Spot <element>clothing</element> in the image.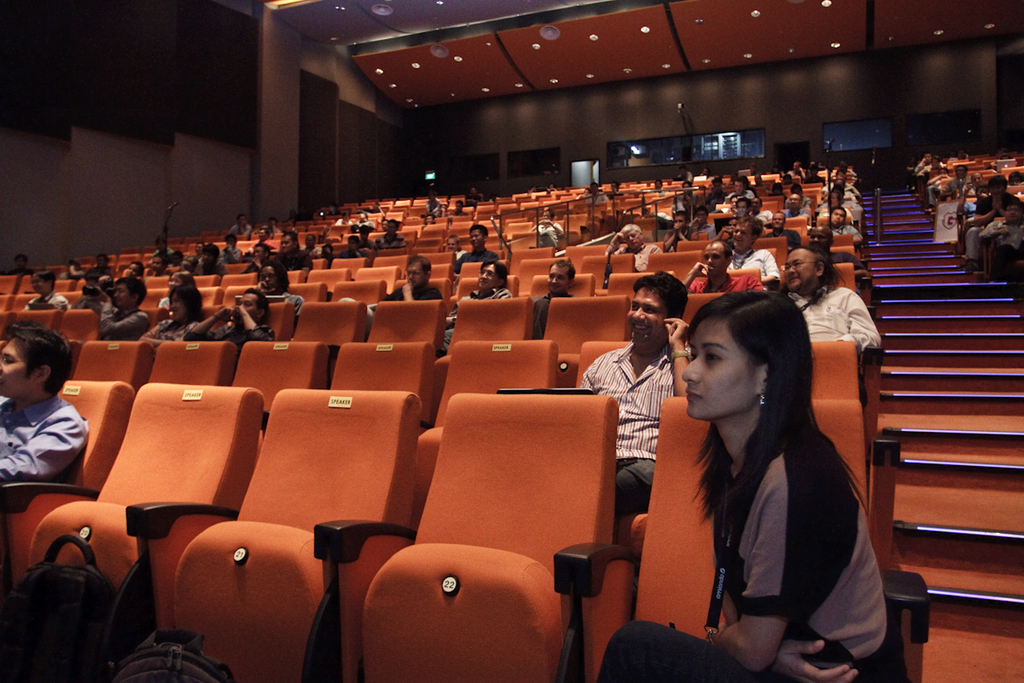
<element>clothing</element> found at (left=675, top=171, right=695, bottom=184).
